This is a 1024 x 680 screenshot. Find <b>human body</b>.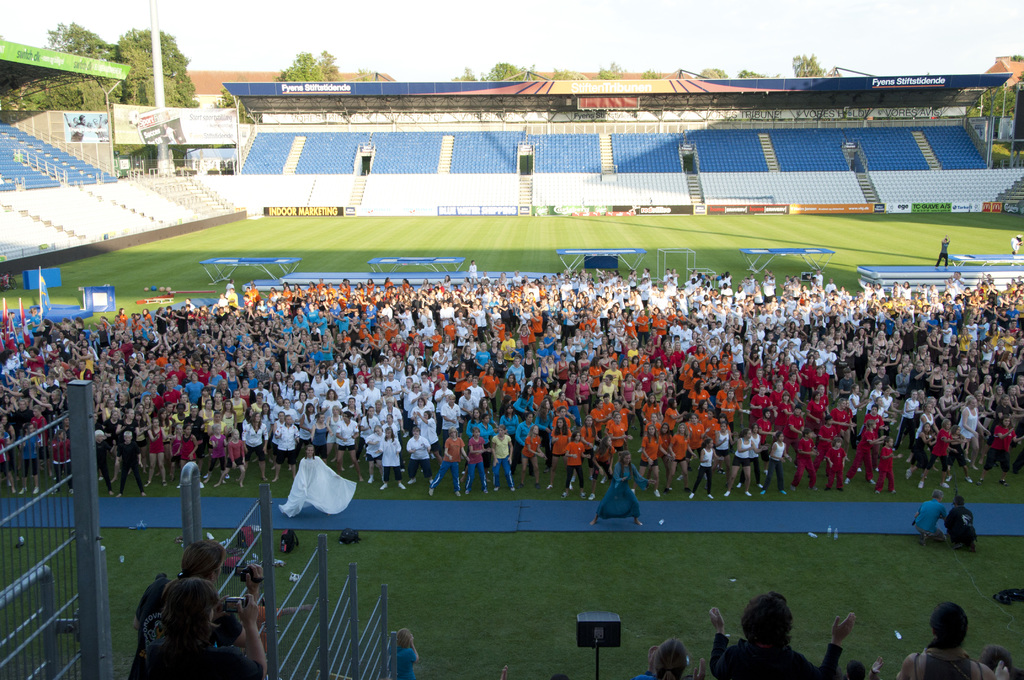
Bounding box: 687 290 698 300.
